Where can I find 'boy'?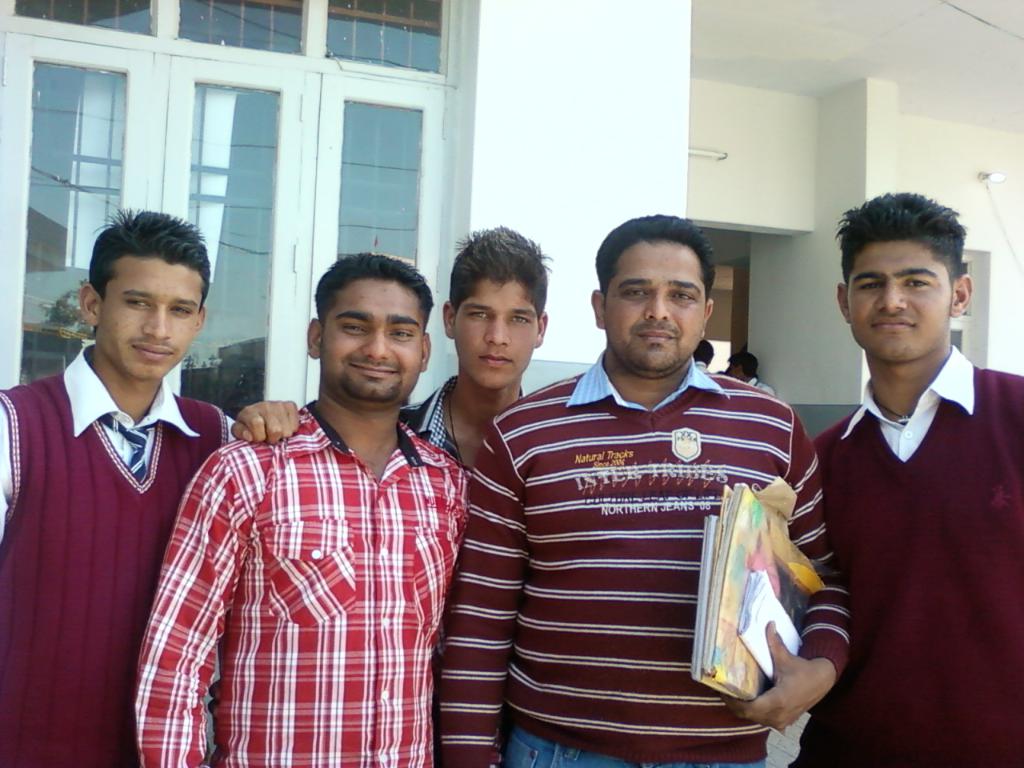
You can find it at [left=446, top=218, right=851, bottom=767].
